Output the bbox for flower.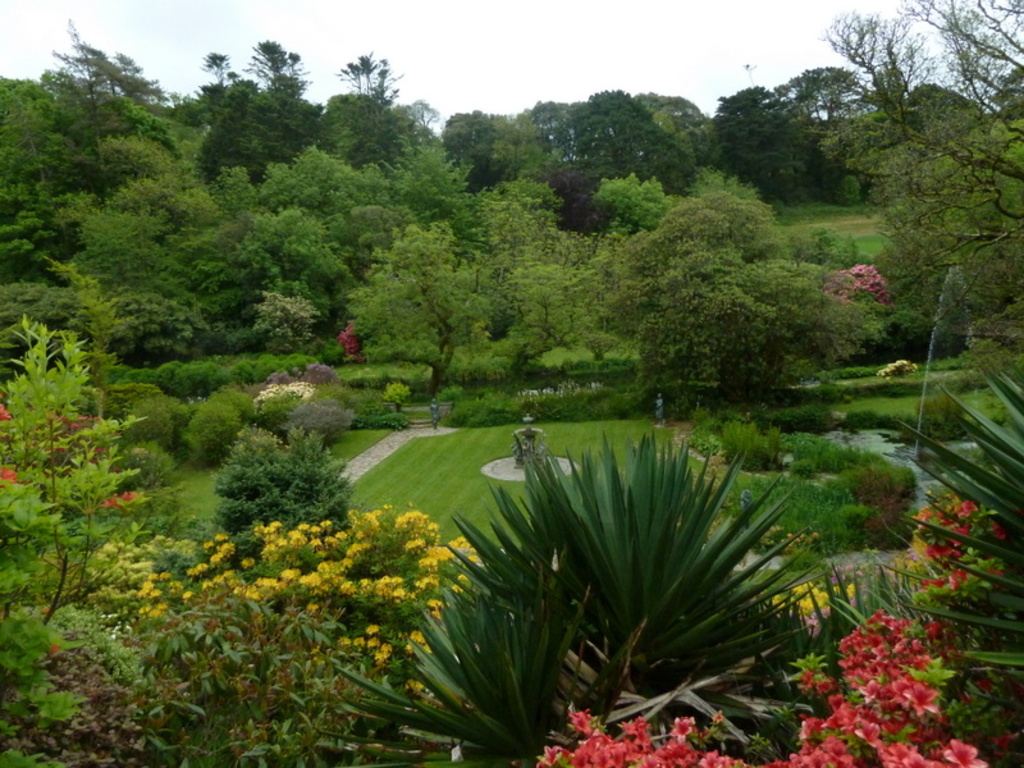
[941, 737, 987, 767].
